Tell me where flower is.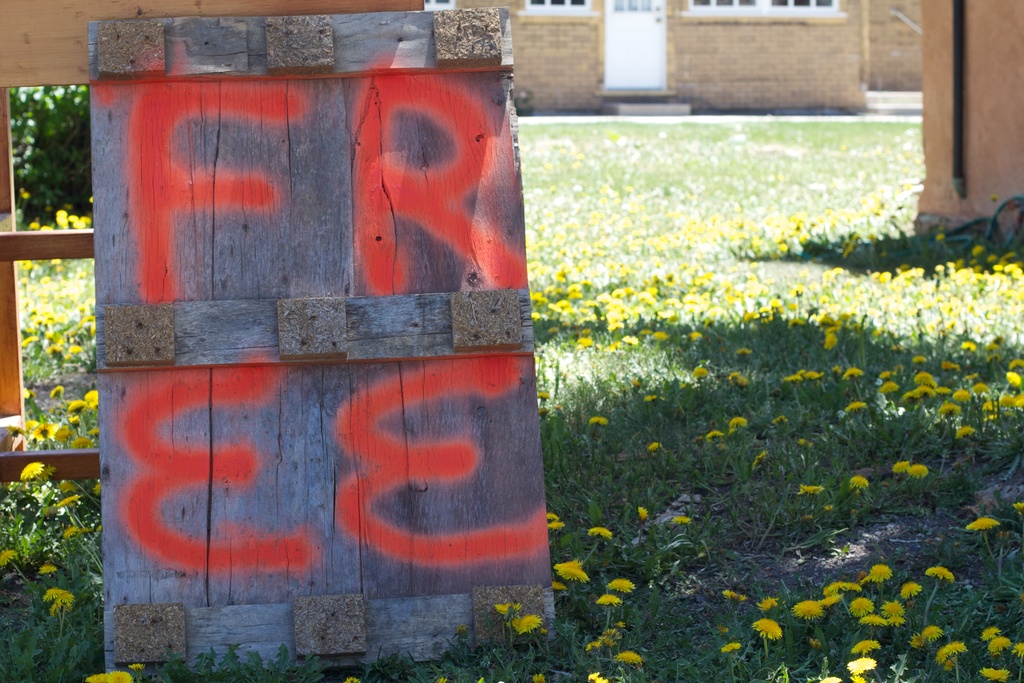
flower is at Rect(707, 429, 721, 441).
